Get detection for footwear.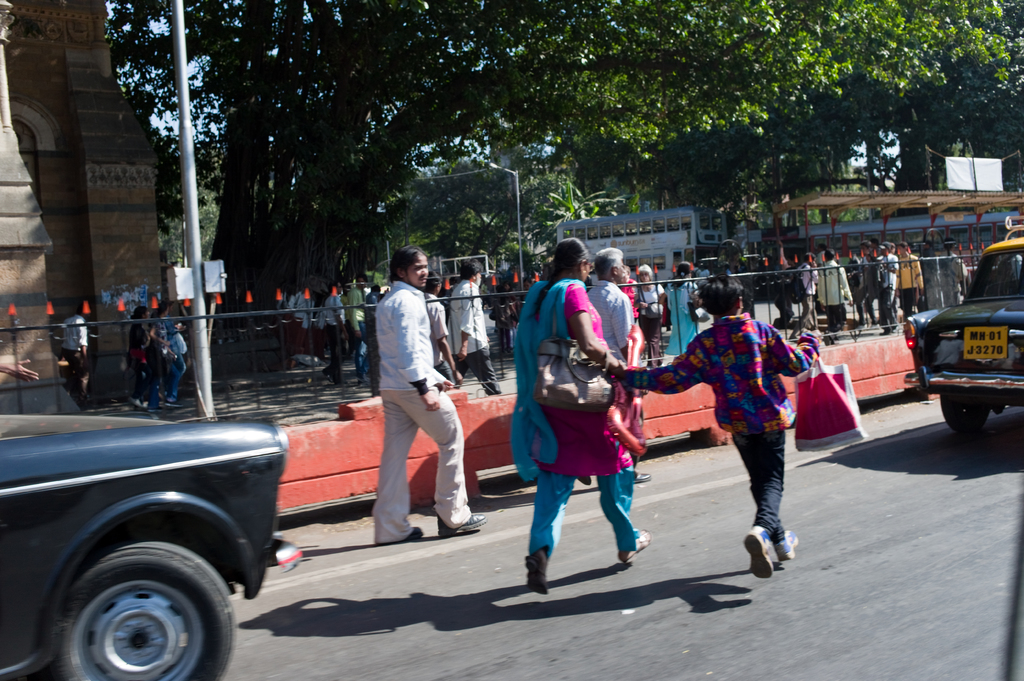
Detection: 436,515,487,534.
